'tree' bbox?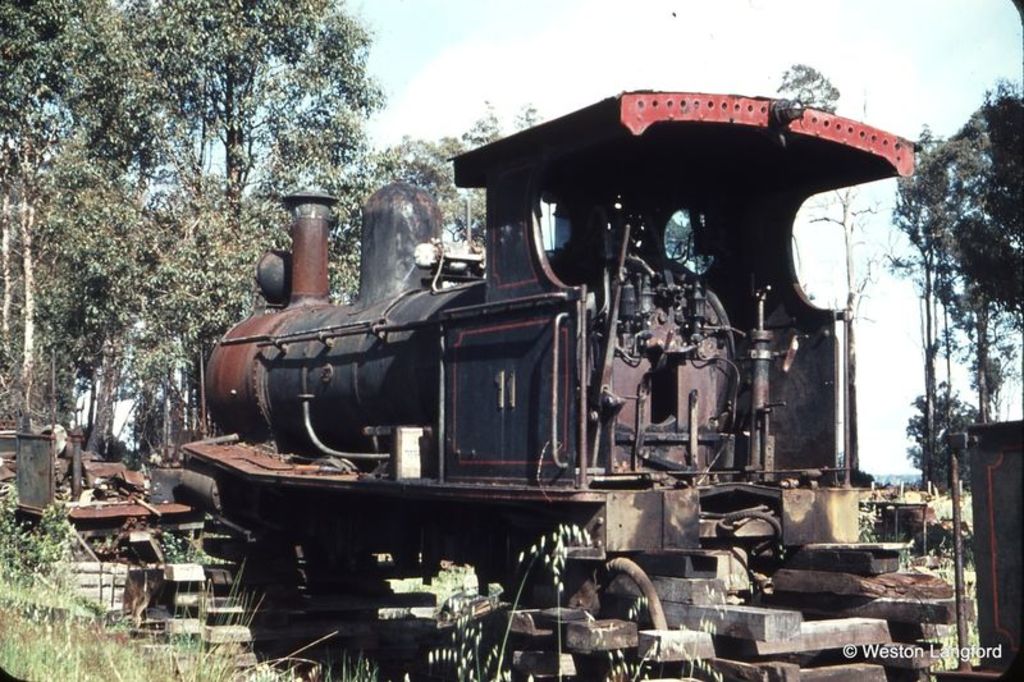
select_region(157, 137, 347, 331)
